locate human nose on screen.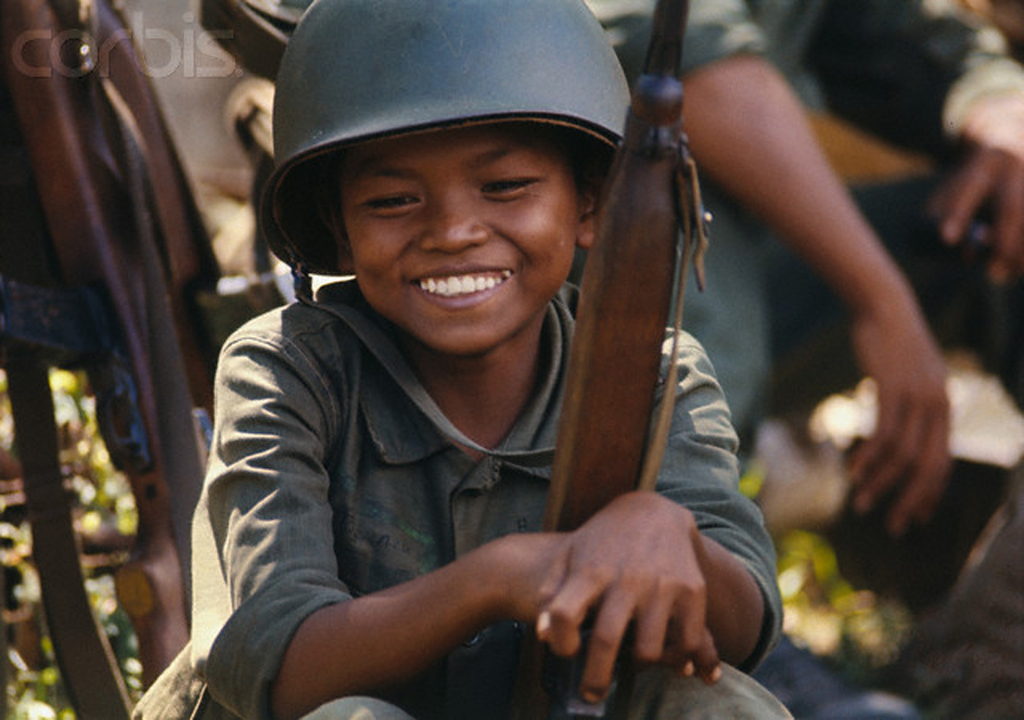
On screen at (x1=414, y1=177, x2=496, y2=250).
